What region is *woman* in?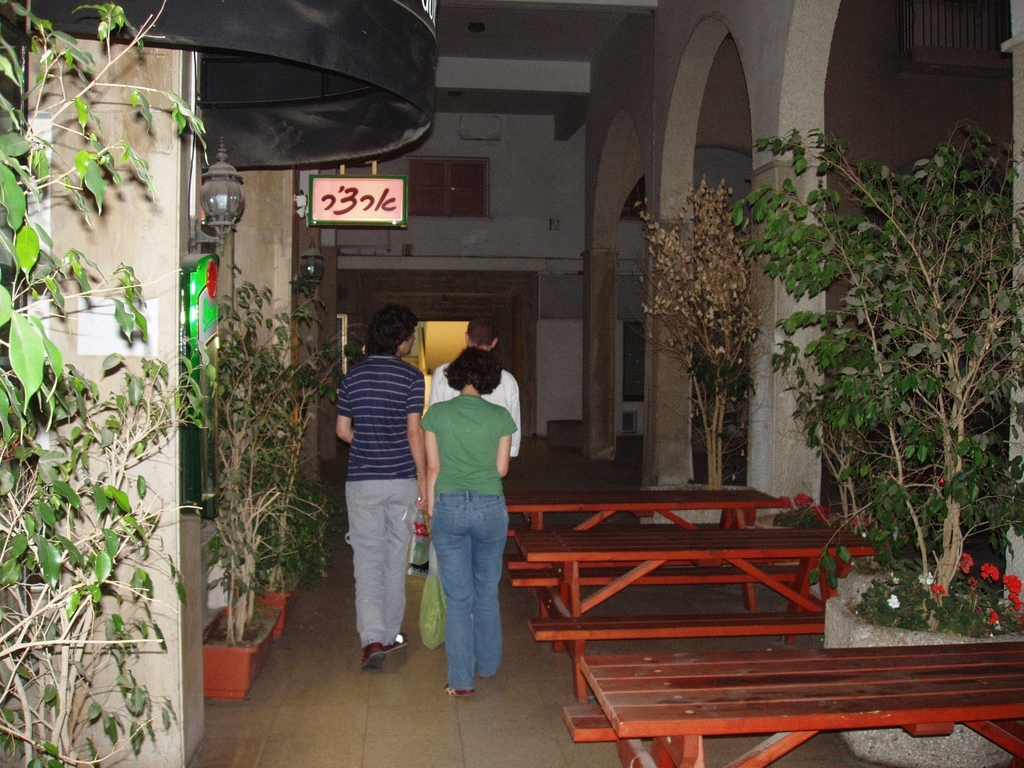
x1=421, y1=346, x2=519, y2=693.
